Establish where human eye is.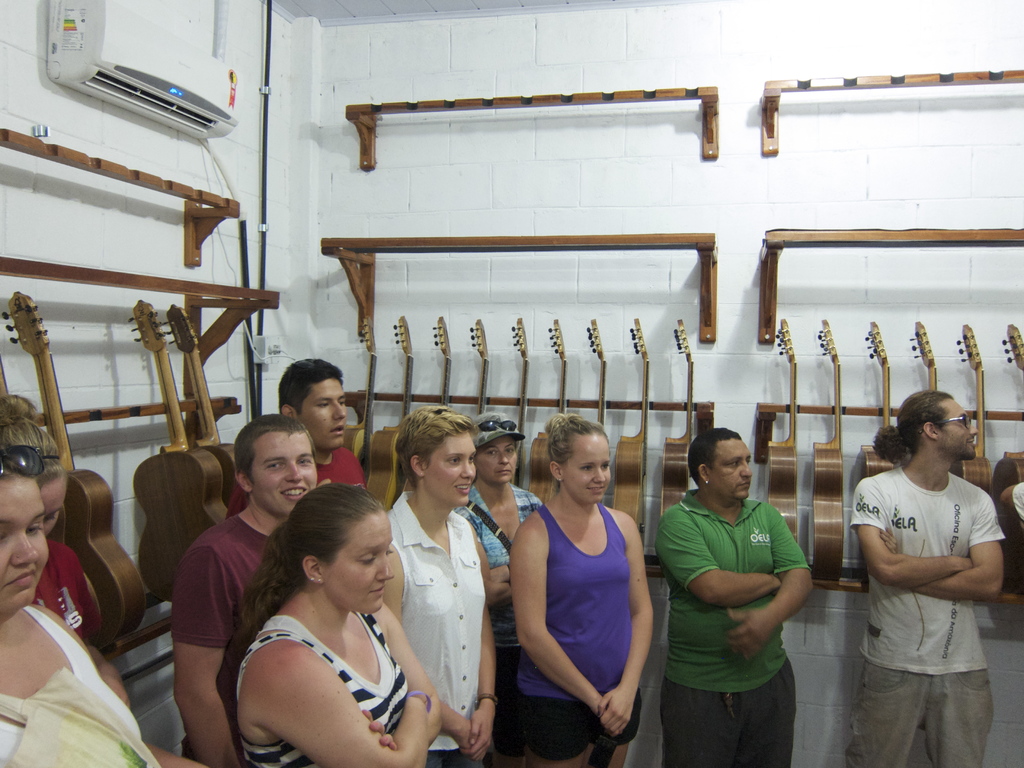
Established at [385, 546, 392, 559].
